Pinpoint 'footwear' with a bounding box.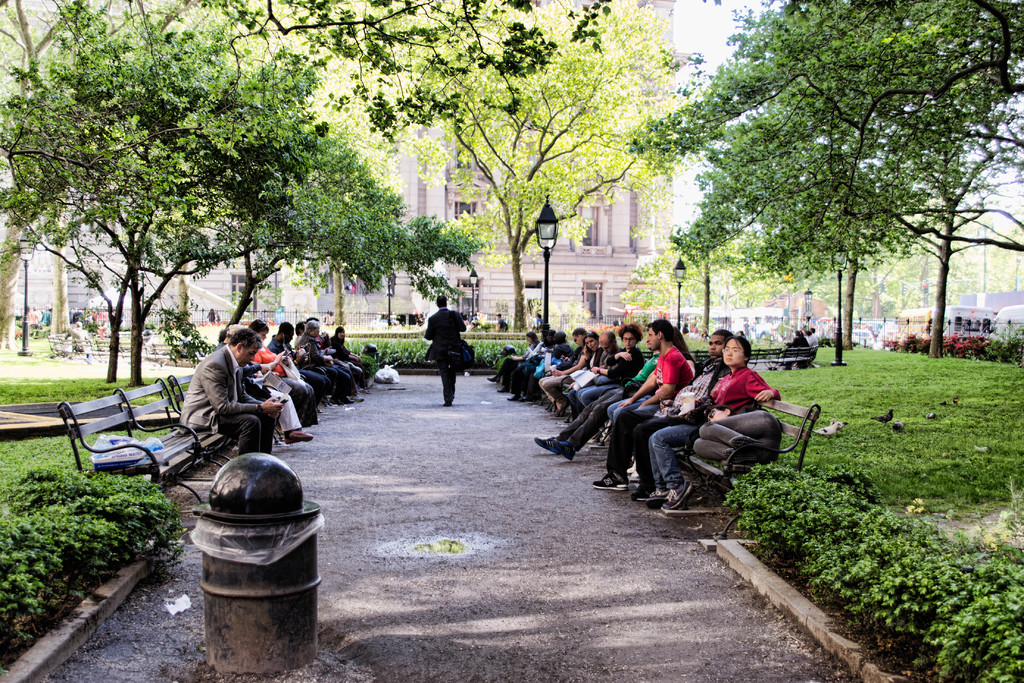
(x1=555, y1=445, x2=577, y2=465).
